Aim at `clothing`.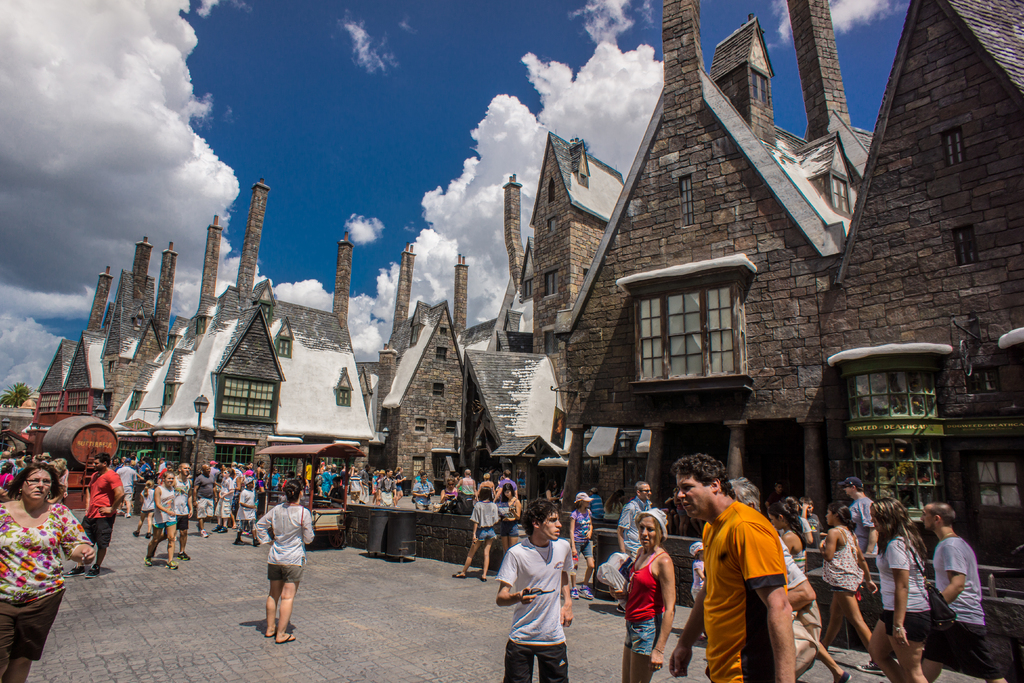
Aimed at Rect(320, 471, 332, 497).
